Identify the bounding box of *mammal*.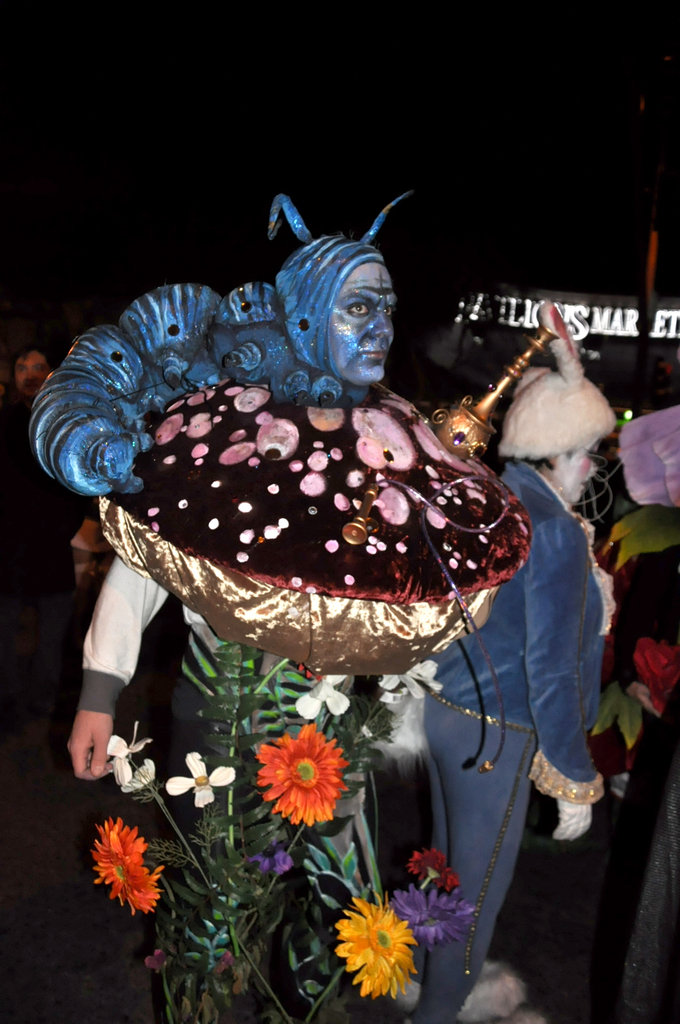
left=410, top=303, right=611, bottom=1019.
